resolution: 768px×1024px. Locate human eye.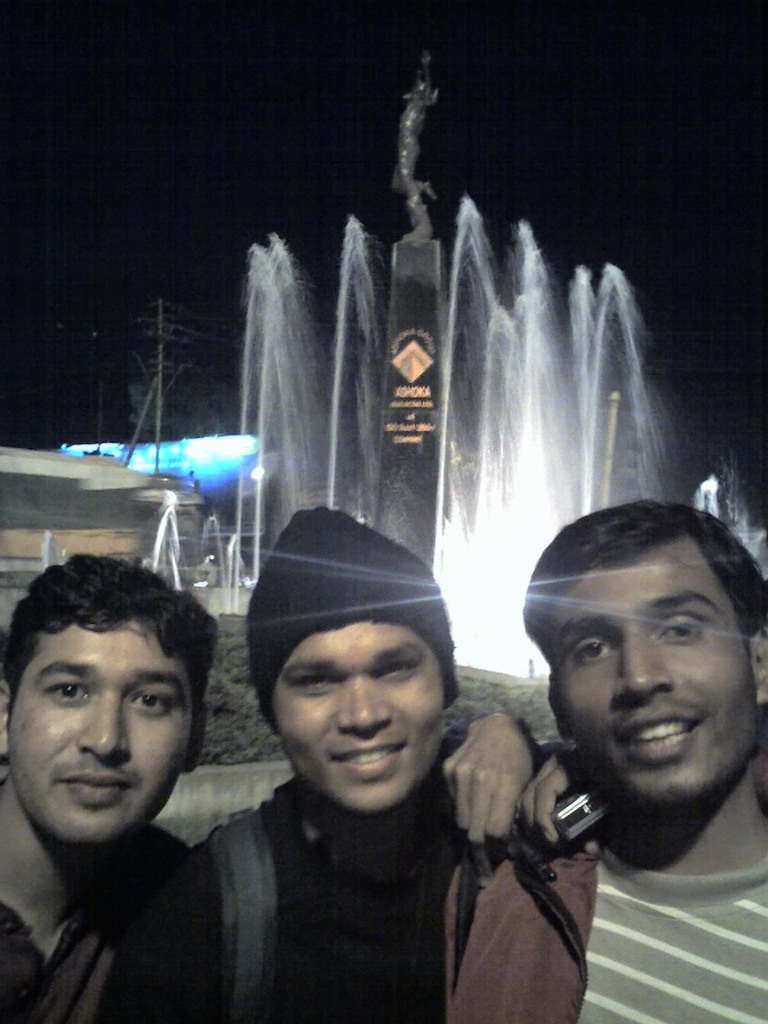
x1=130, y1=682, x2=174, y2=723.
